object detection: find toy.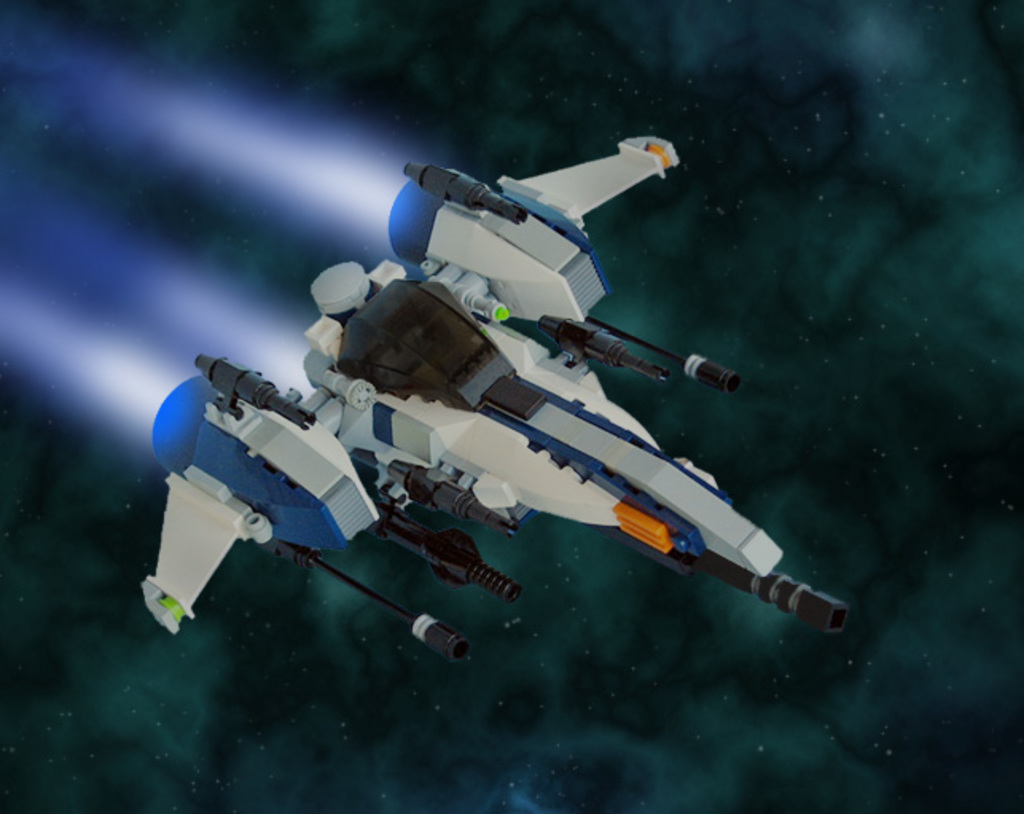
l=102, t=116, r=860, b=663.
